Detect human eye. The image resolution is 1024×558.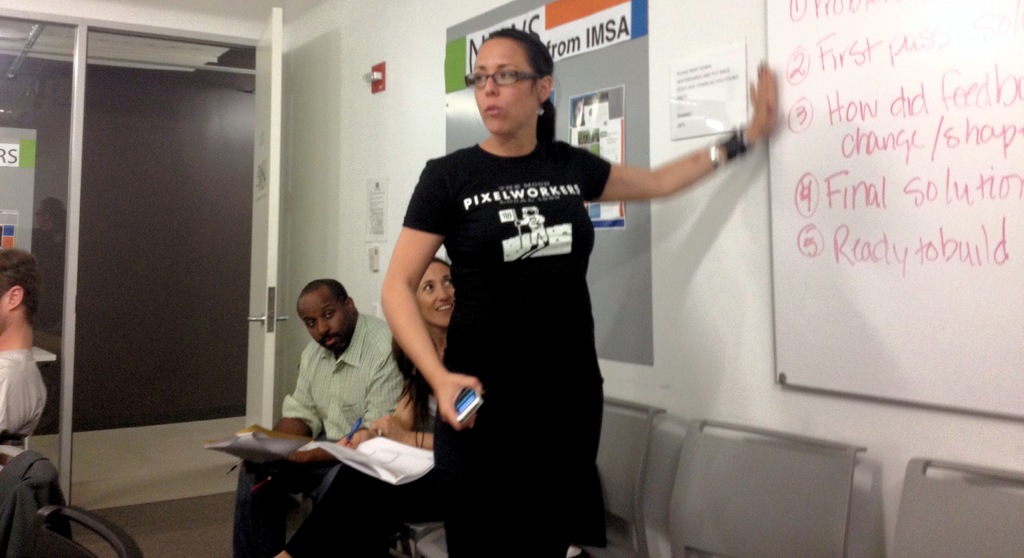
bbox(421, 280, 435, 291).
